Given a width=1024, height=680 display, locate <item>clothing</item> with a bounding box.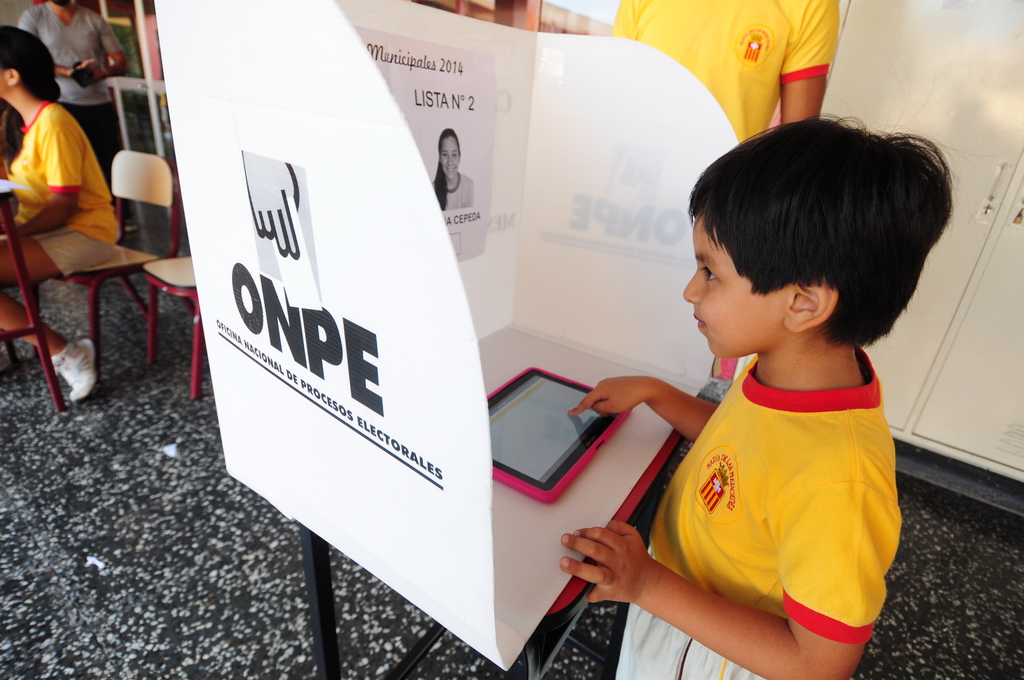
Located: x1=15 y1=3 x2=116 y2=106.
